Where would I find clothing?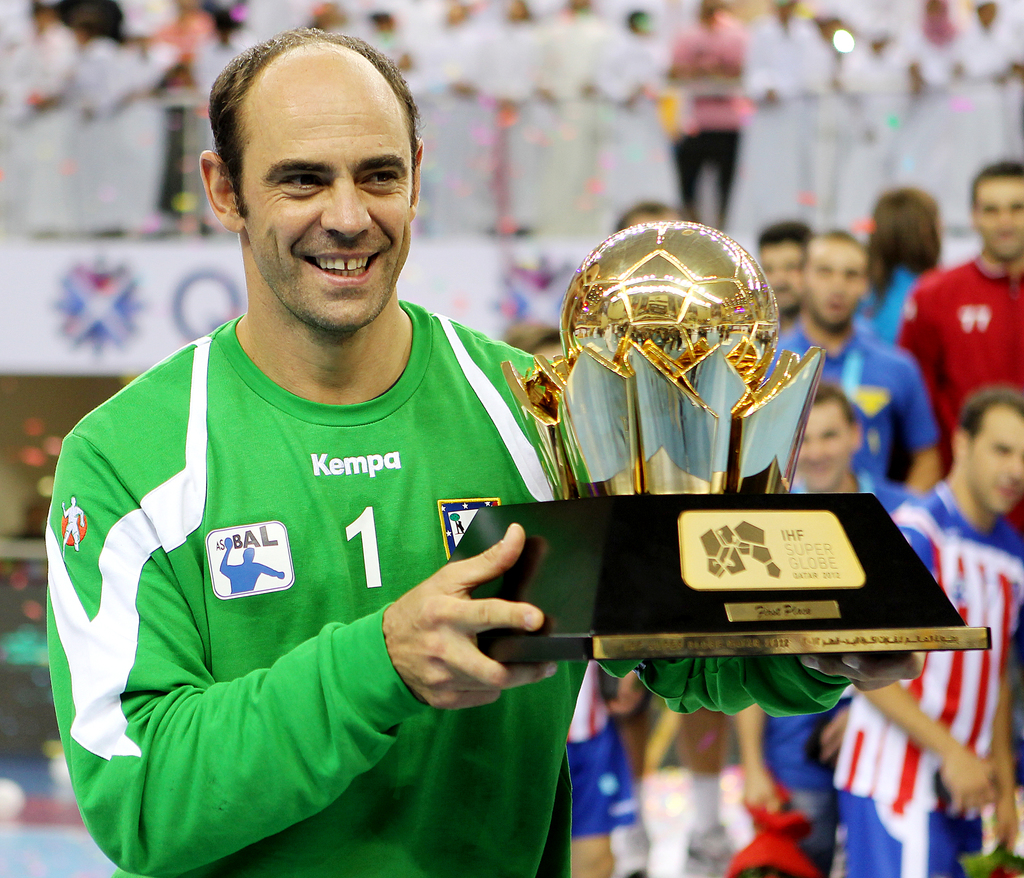
At (836,487,1023,877).
